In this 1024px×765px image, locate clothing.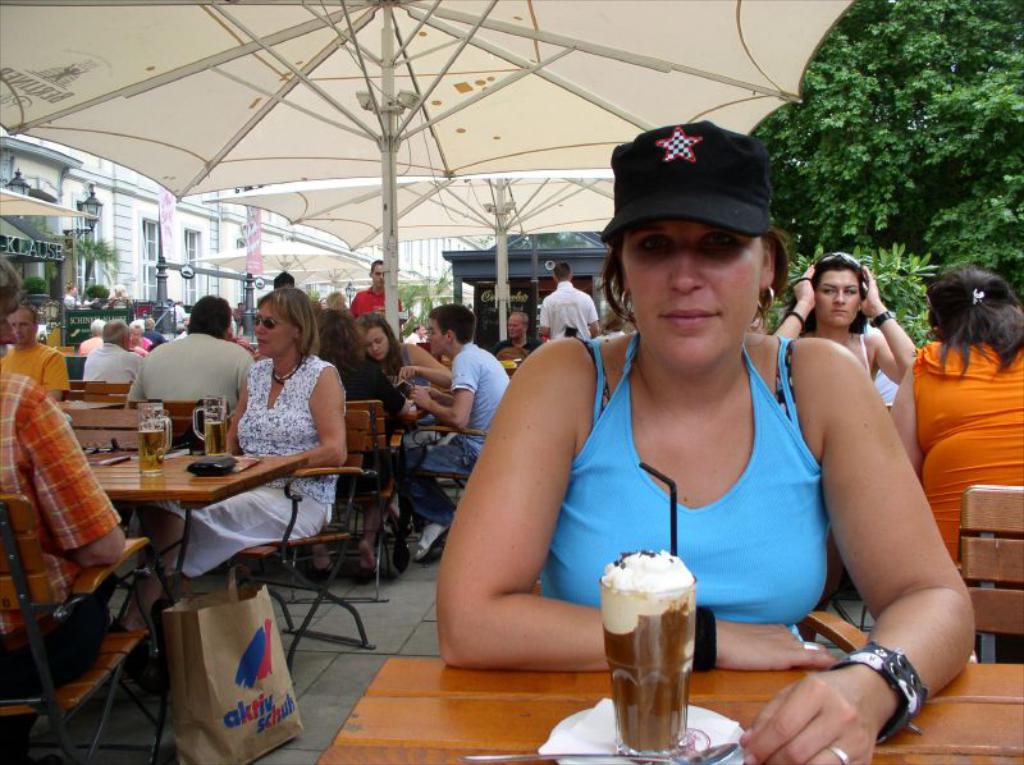
Bounding box: box=[346, 293, 398, 317].
